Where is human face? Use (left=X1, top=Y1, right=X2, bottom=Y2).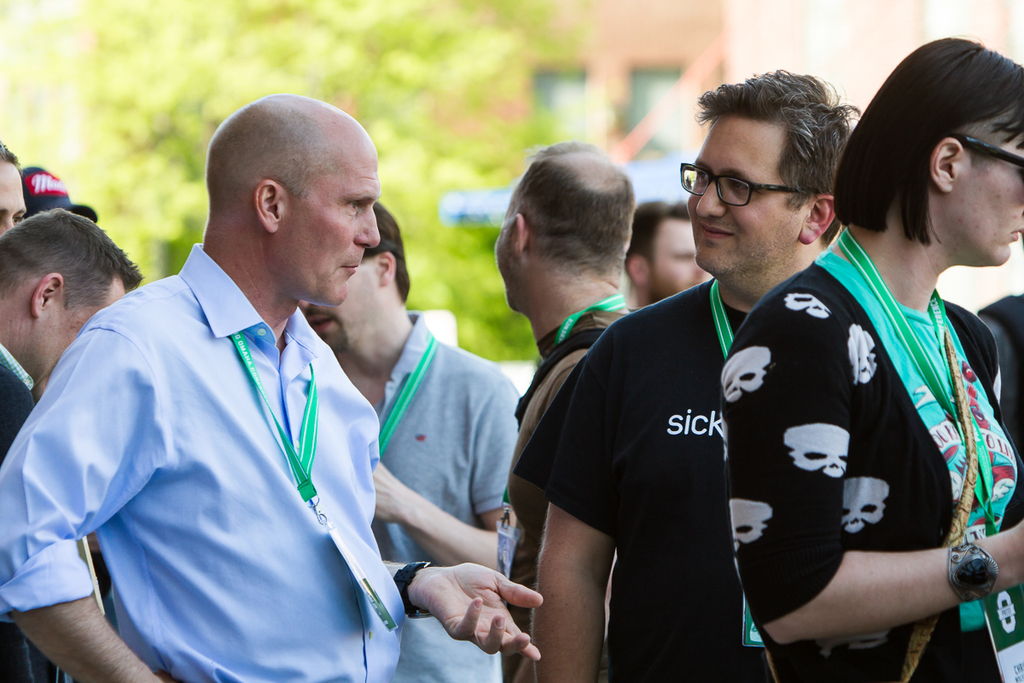
(left=0, top=158, right=31, bottom=236).
